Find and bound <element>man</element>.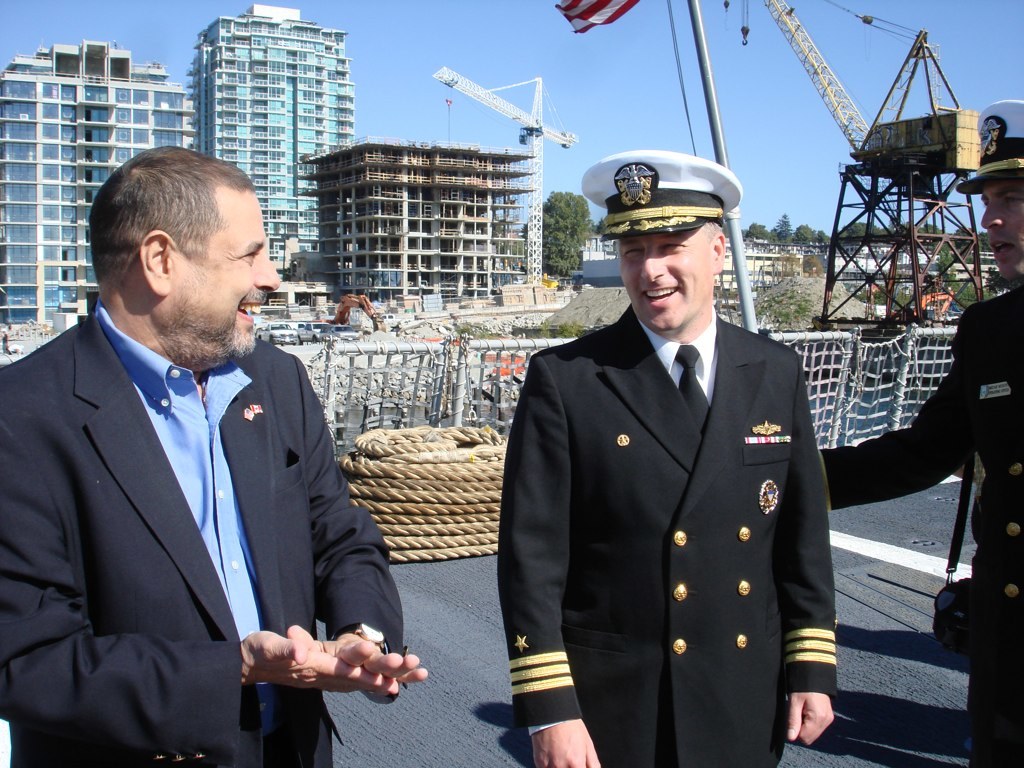
Bound: <region>496, 152, 837, 767</region>.
